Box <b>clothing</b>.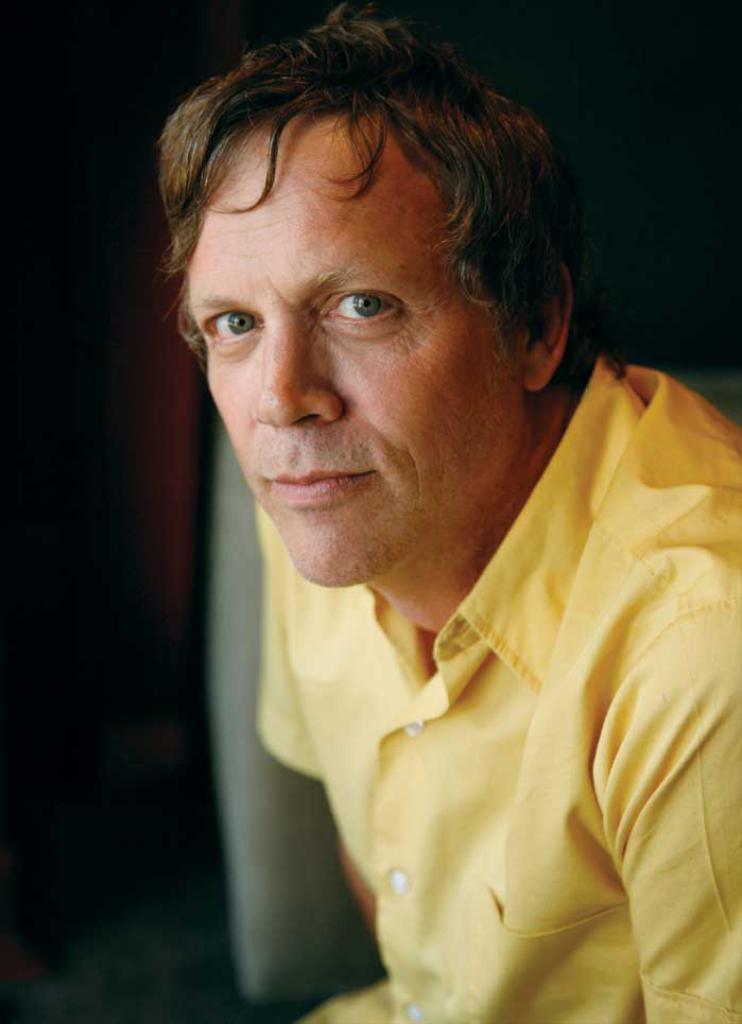
region(253, 437, 741, 999).
